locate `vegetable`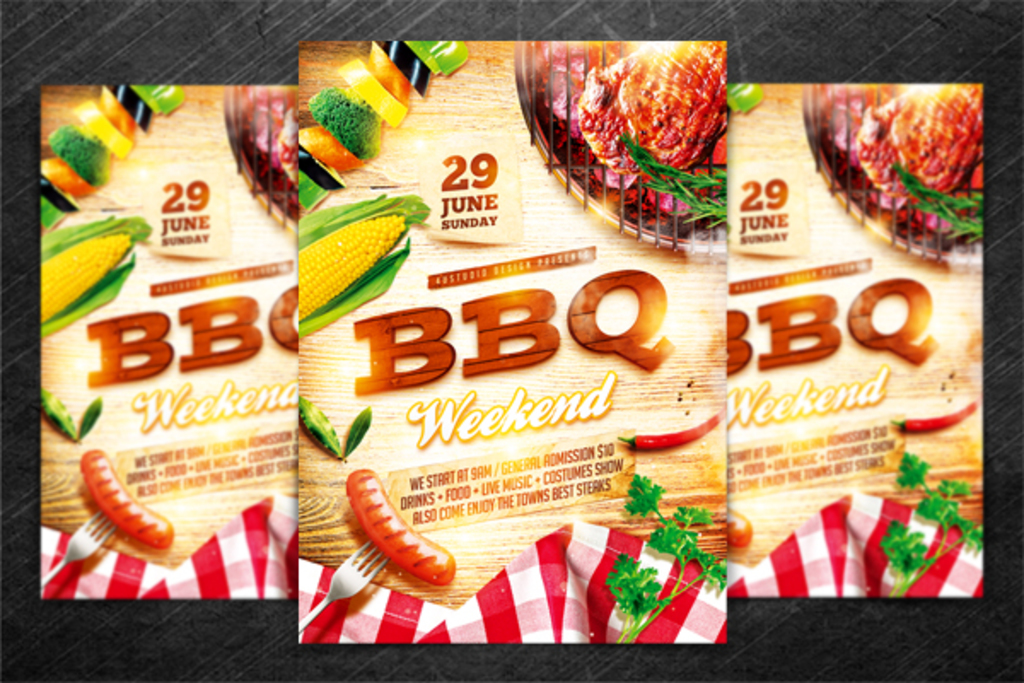
l=297, t=43, r=469, b=210
